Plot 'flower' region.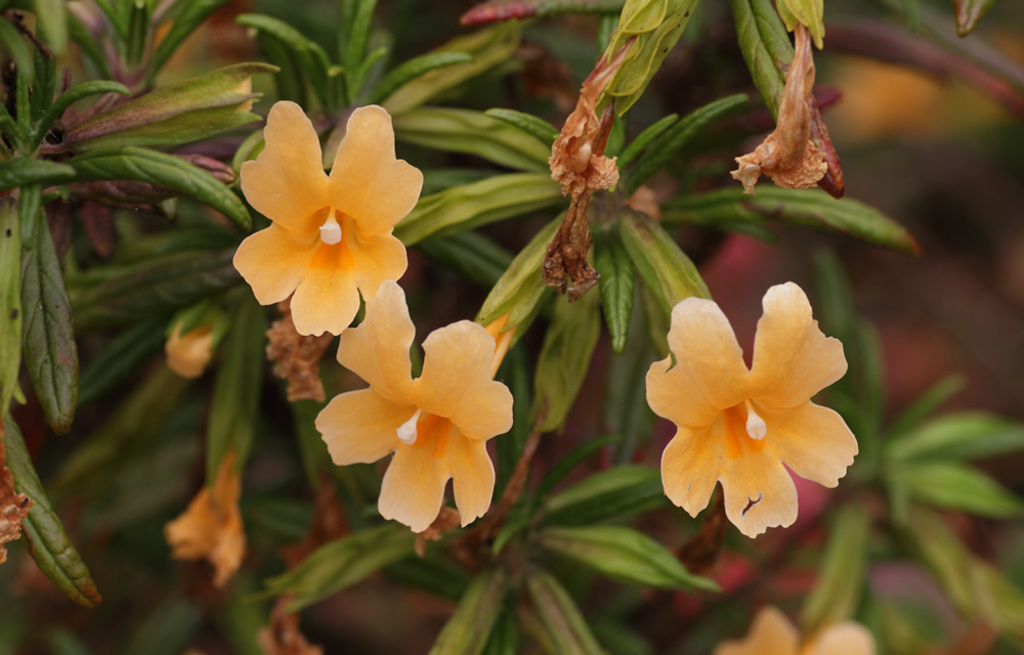
Plotted at 711, 604, 877, 654.
